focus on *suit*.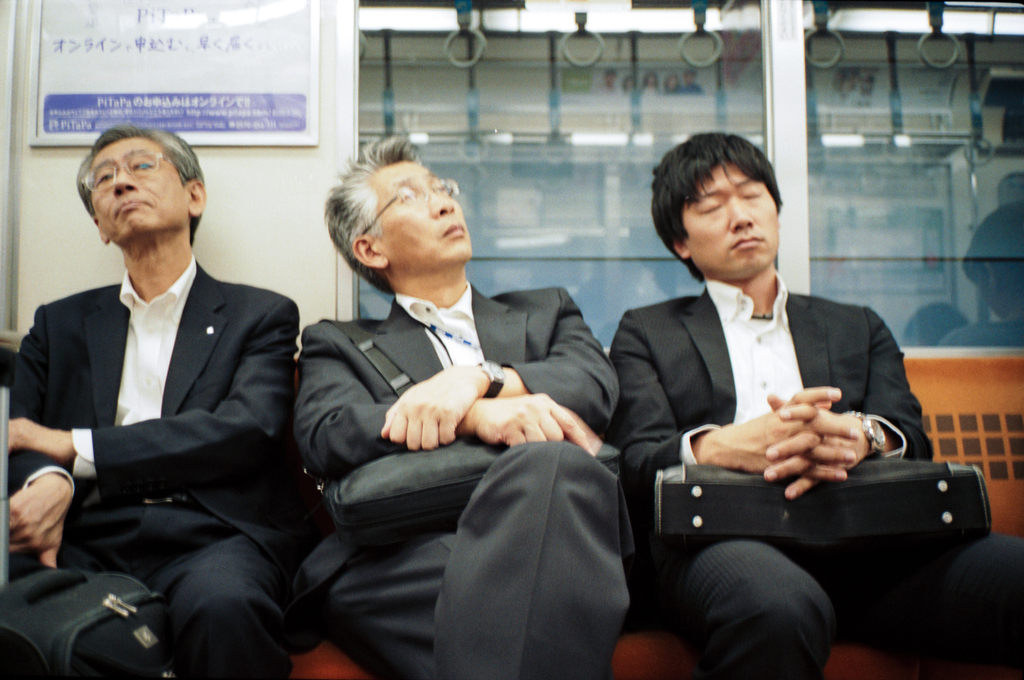
Focused at select_region(6, 250, 301, 679).
